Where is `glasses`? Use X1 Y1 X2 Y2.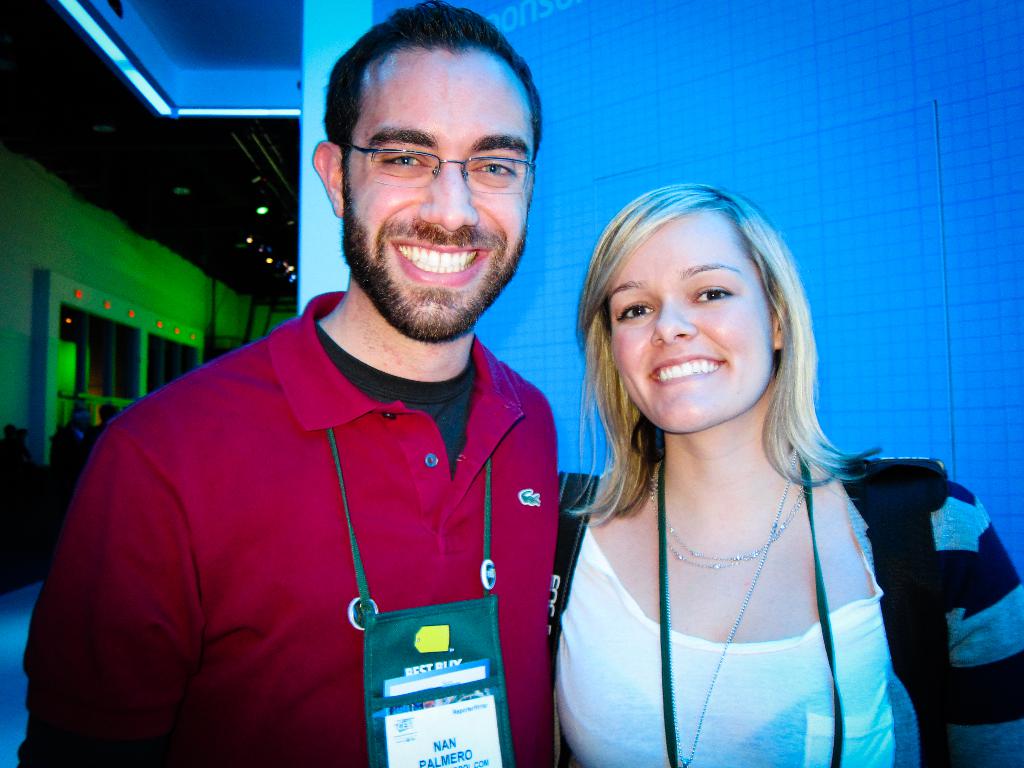
341 141 552 188.
